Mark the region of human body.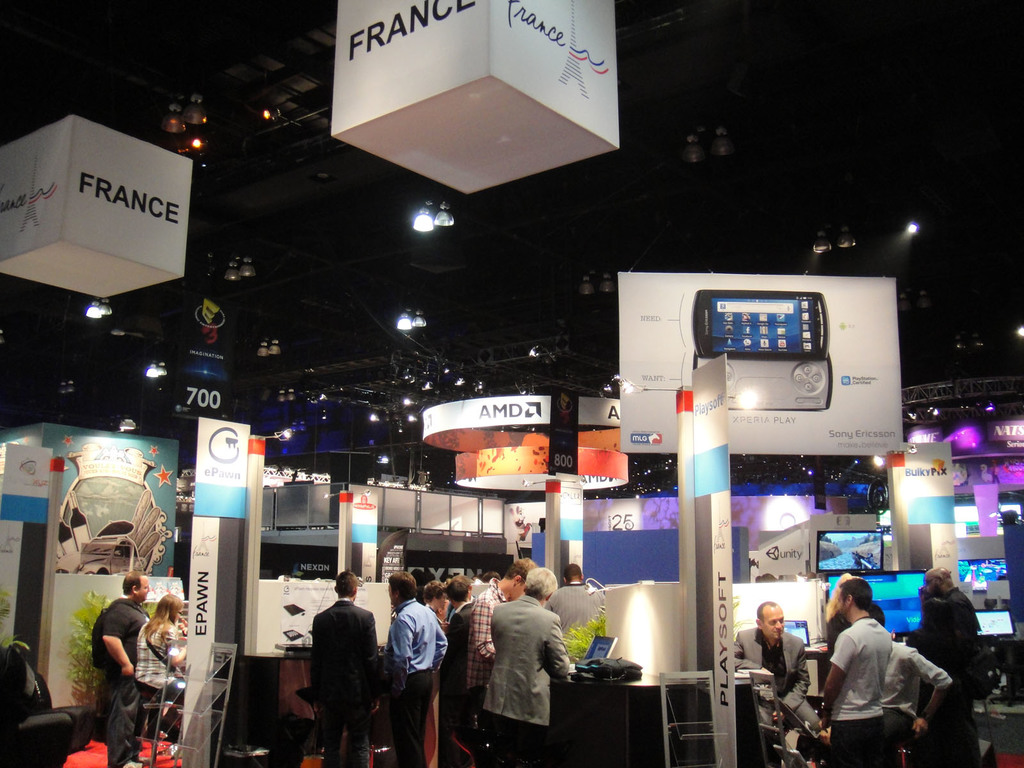
Region: (820,580,893,767).
